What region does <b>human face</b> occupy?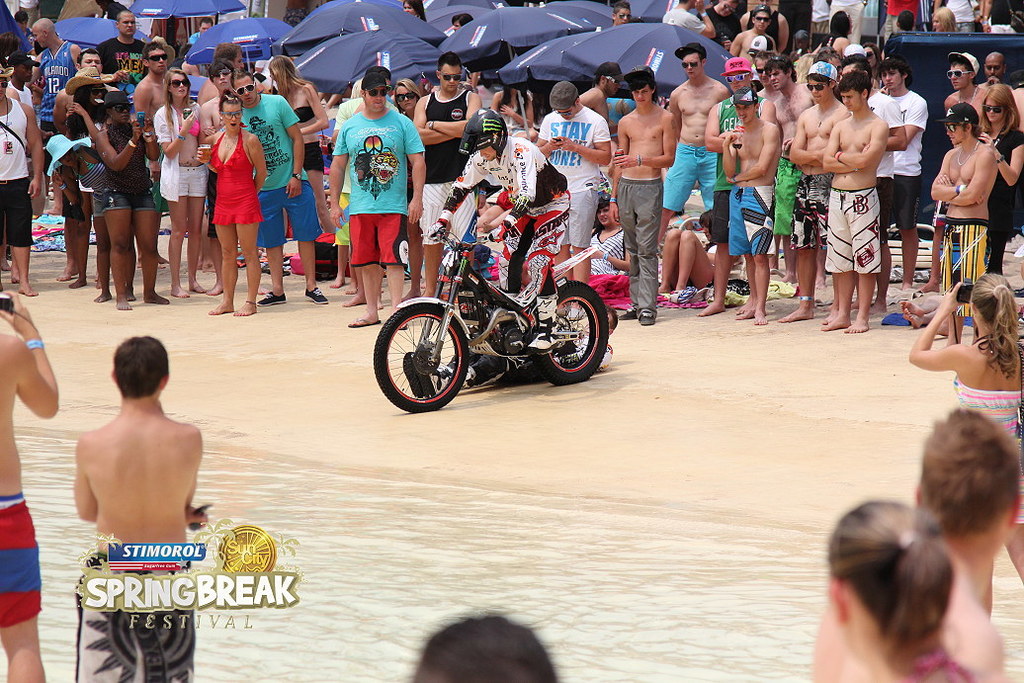
[29,21,47,48].
